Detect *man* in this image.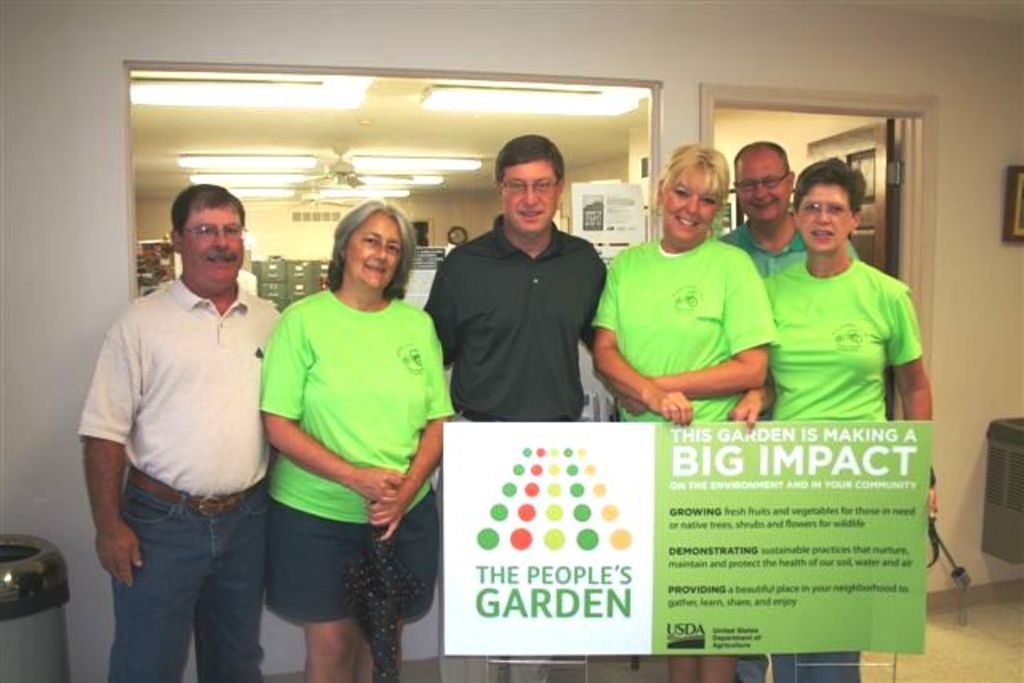
Detection: (715, 138, 859, 681).
